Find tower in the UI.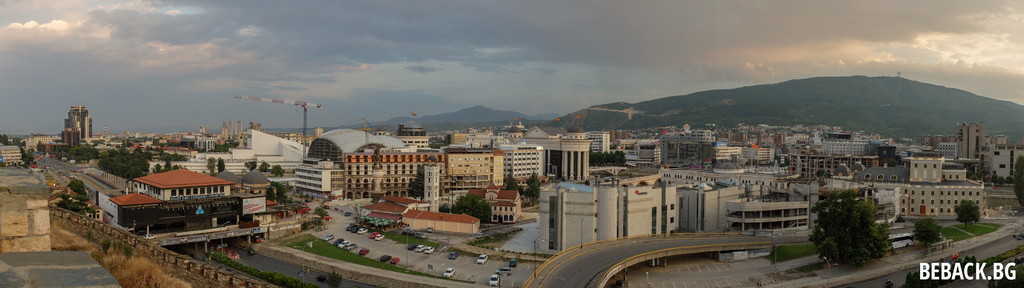
UI element at (left=566, top=115, right=582, bottom=139).
